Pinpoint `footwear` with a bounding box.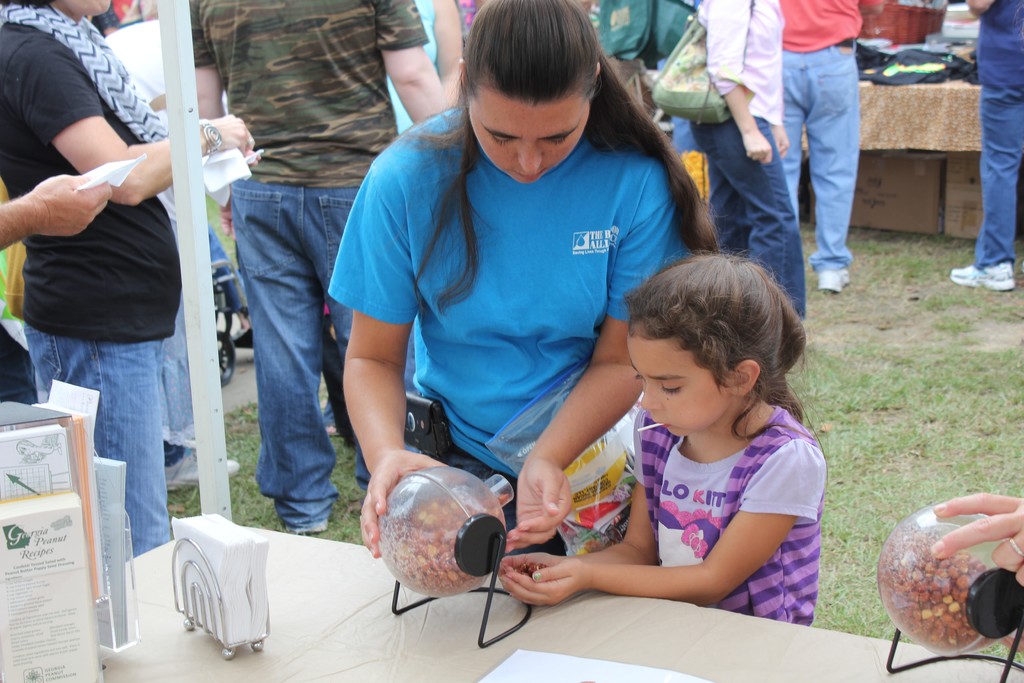
{"left": 164, "top": 450, "right": 239, "bottom": 491}.
